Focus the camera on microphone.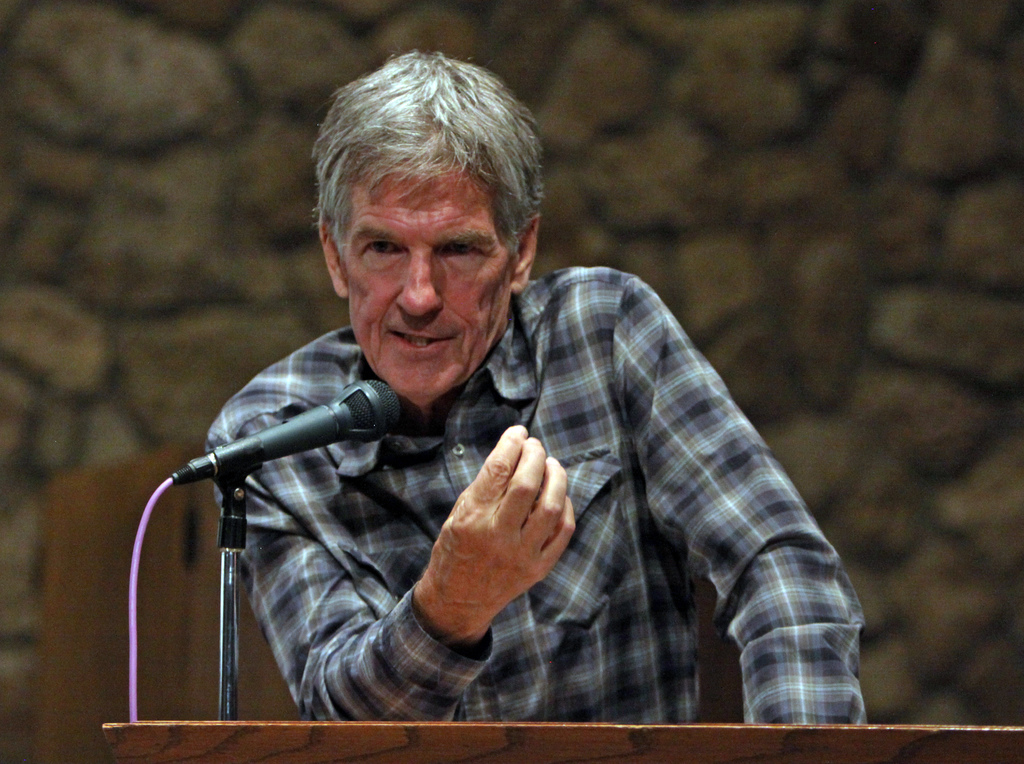
Focus region: (142,393,393,512).
